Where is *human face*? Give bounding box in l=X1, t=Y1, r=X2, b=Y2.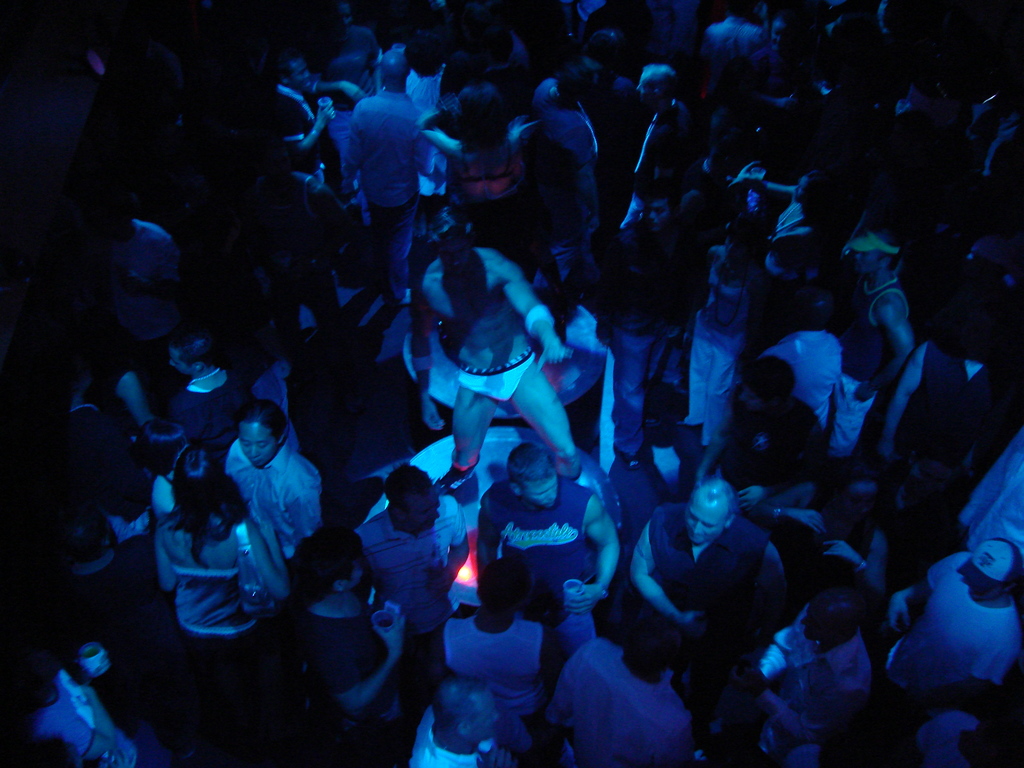
l=287, t=56, r=314, b=90.
